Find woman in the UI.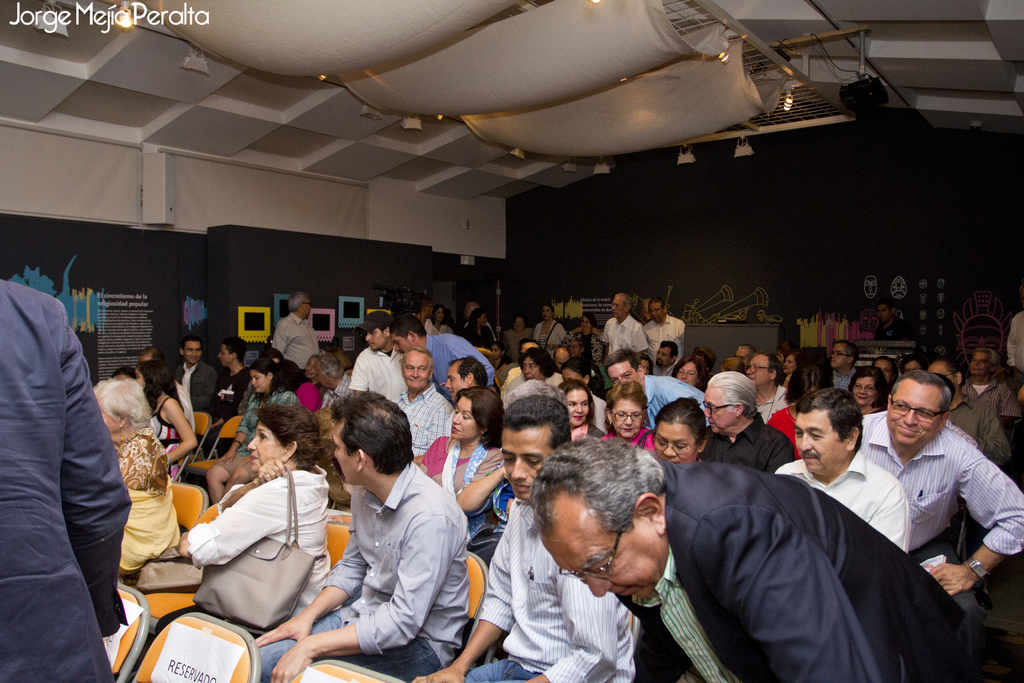
UI element at BBox(90, 379, 182, 594).
